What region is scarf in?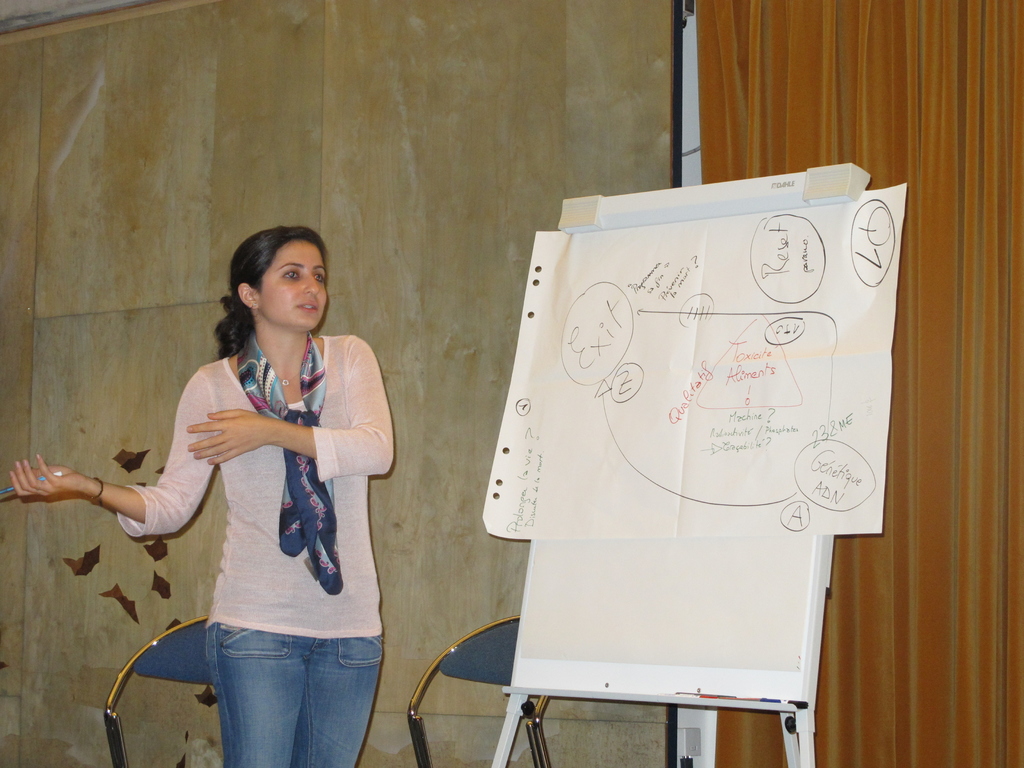
230, 326, 346, 600.
